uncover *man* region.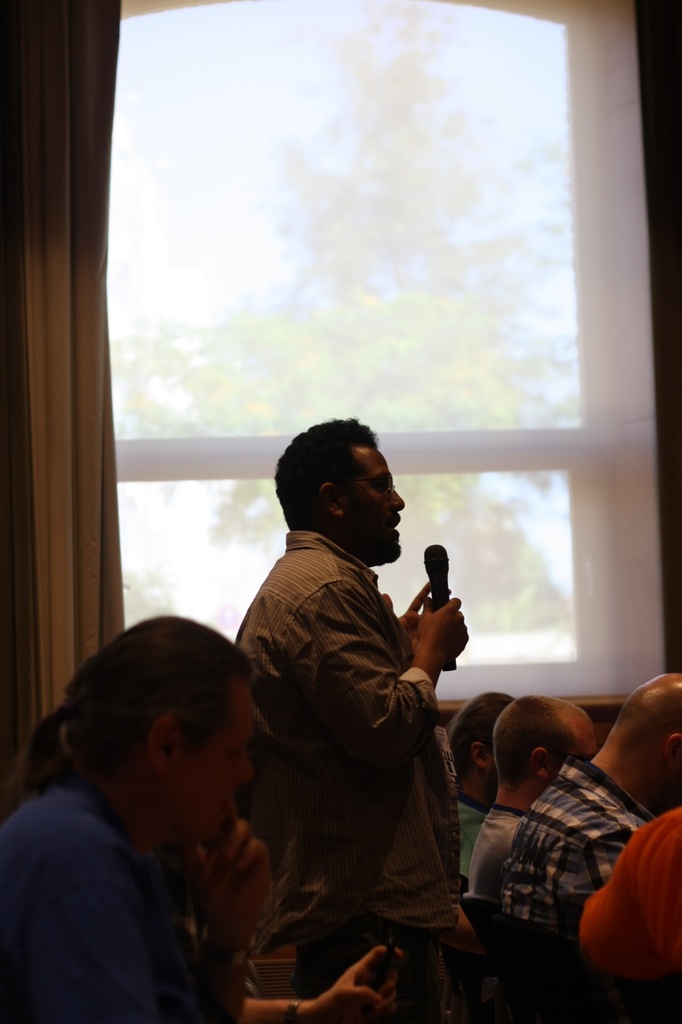
Uncovered: bbox(437, 688, 515, 881).
